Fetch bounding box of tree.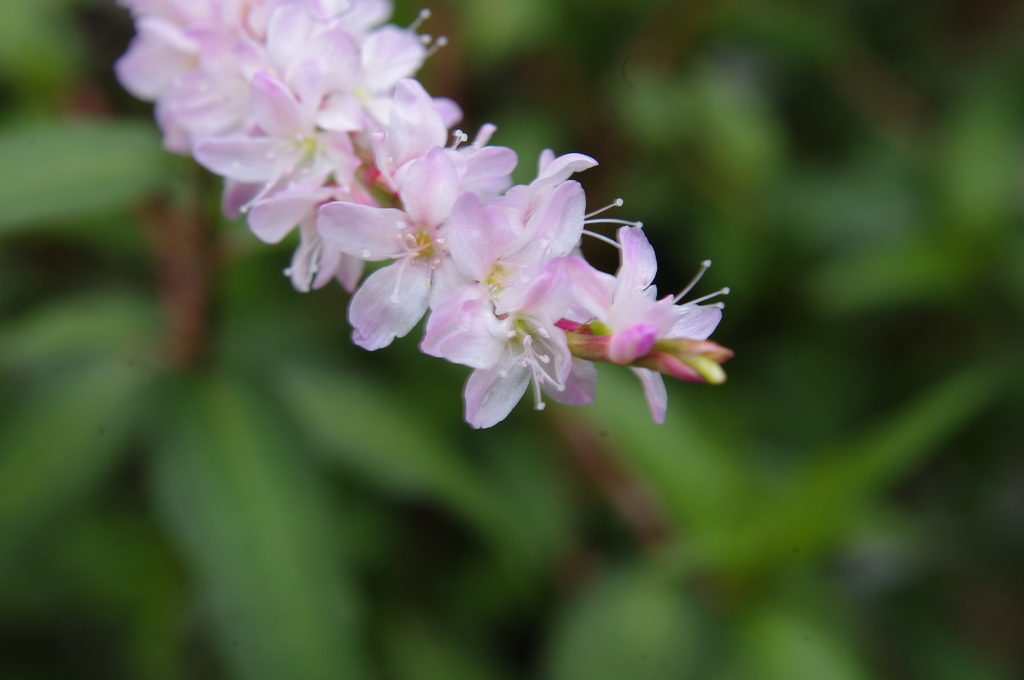
Bbox: 118/0/730/425.
